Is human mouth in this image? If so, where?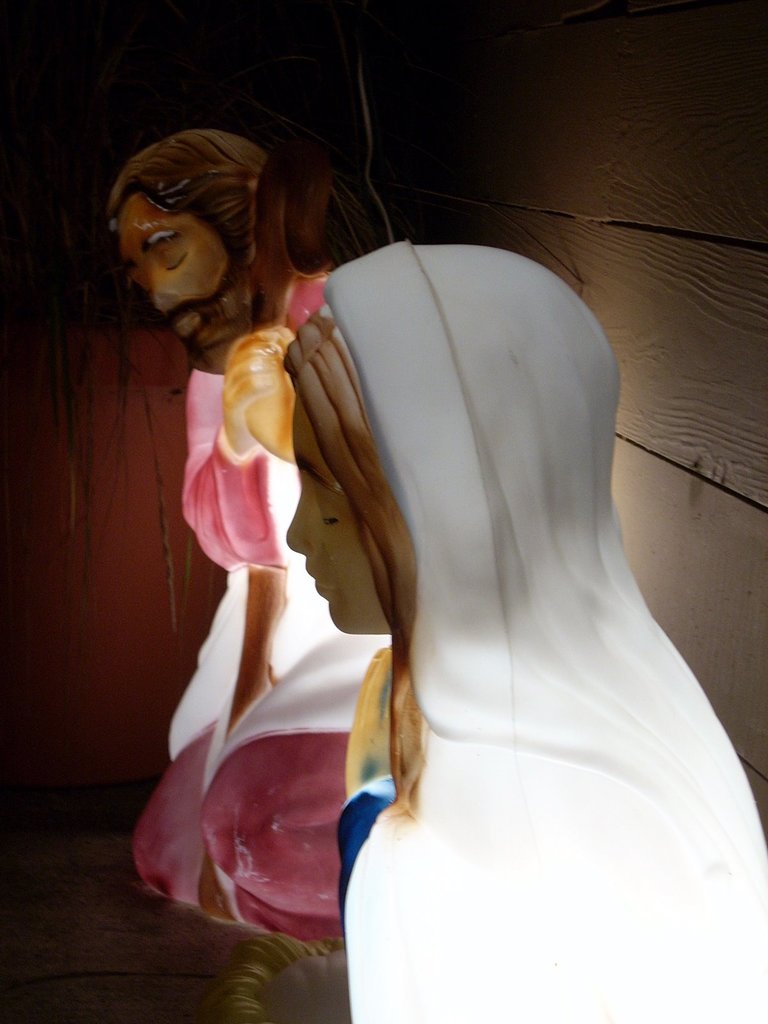
Yes, at <bbox>174, 319, 200, 335</bbox>.
